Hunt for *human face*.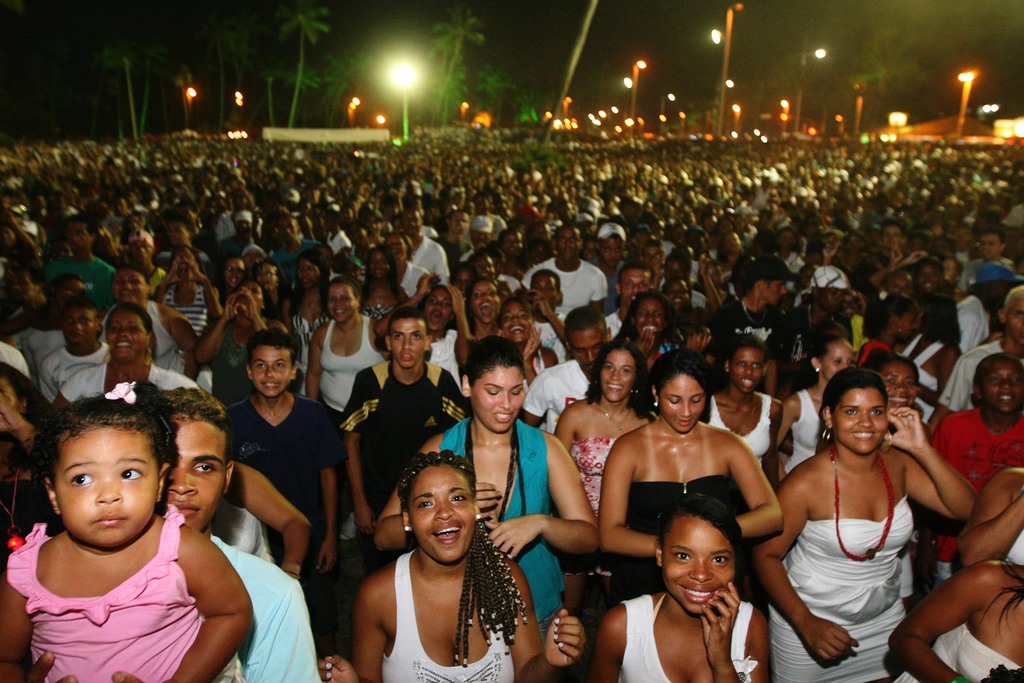
Hunted down at l=15, t=271, r=33, b=304.
